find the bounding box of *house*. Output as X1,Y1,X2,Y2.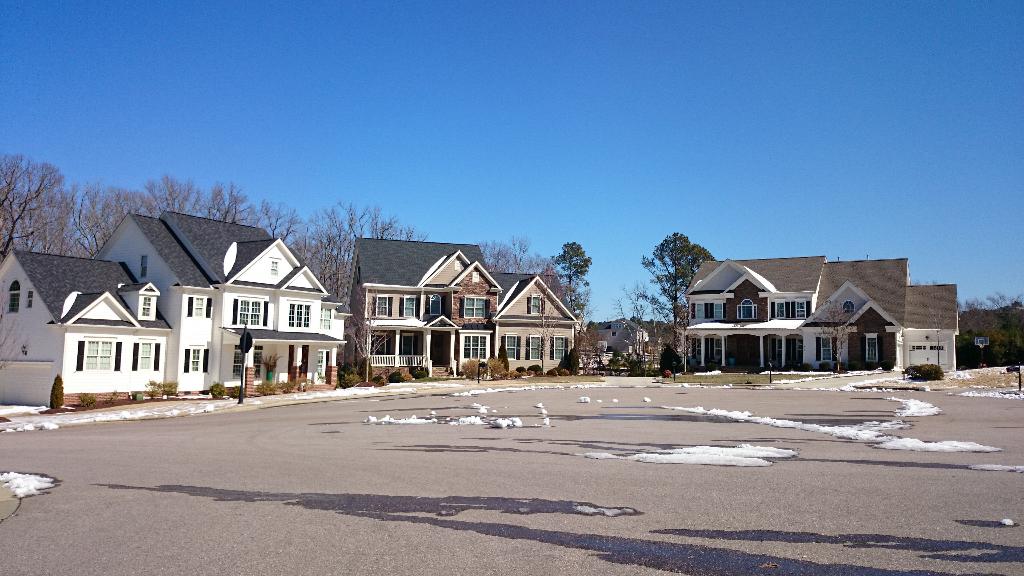
0,205,348,412.
